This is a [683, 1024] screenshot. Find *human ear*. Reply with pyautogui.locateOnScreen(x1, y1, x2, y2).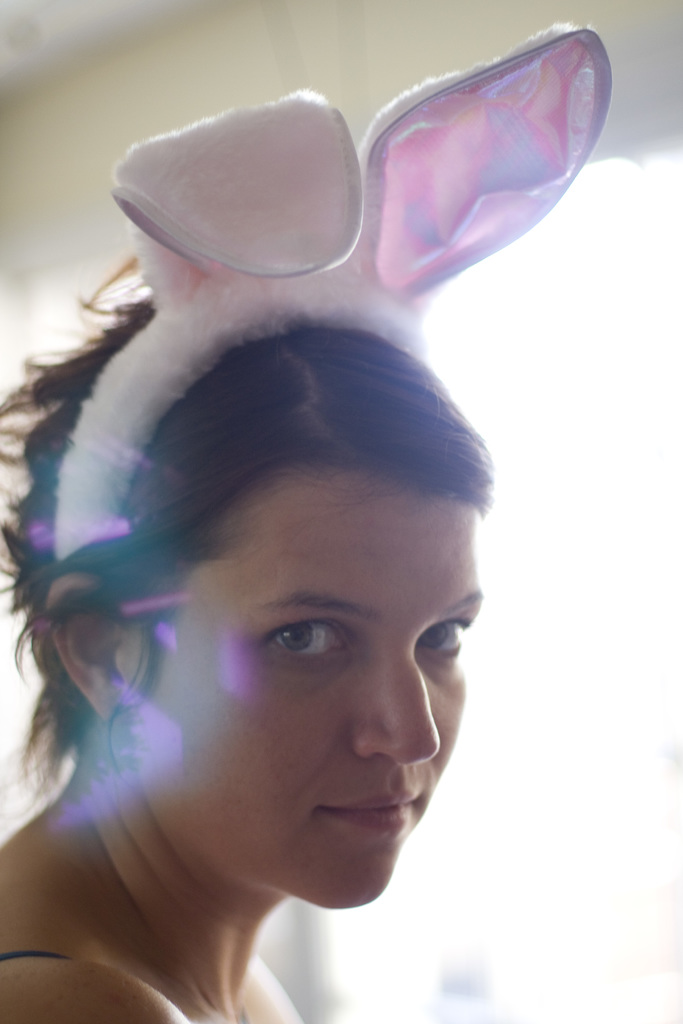
pyautogui.locateOnScreen(49, 570, 136, 715).
